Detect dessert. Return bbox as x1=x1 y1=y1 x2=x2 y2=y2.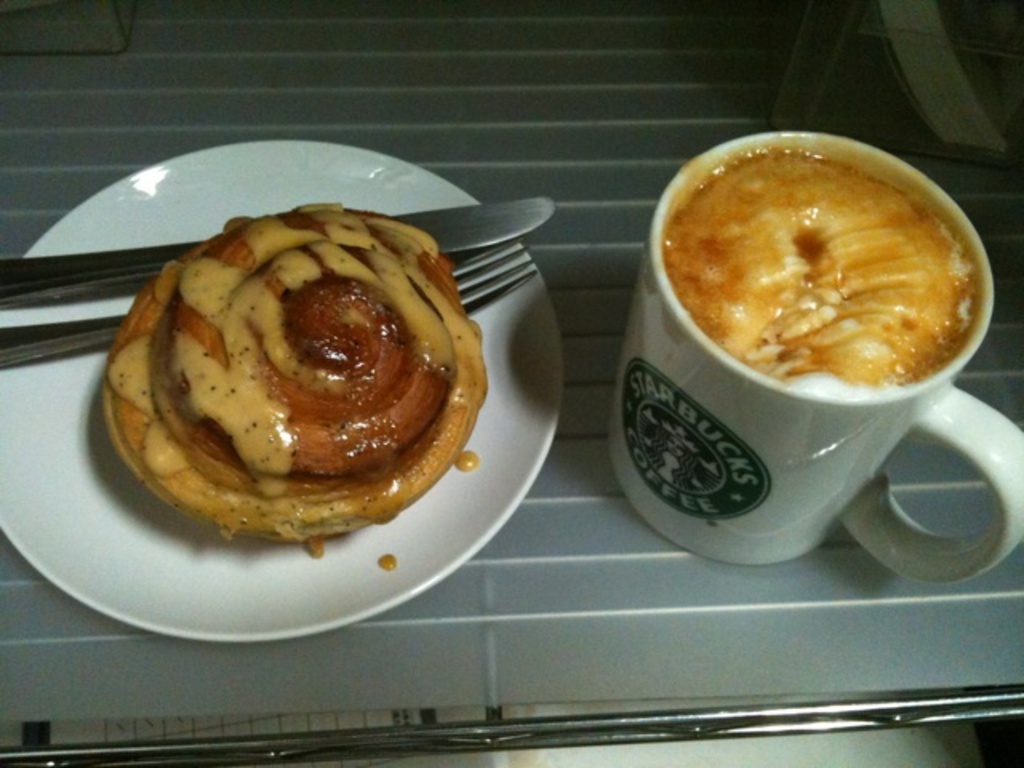
x1=107 y1=203 x2=483 y2=552.
